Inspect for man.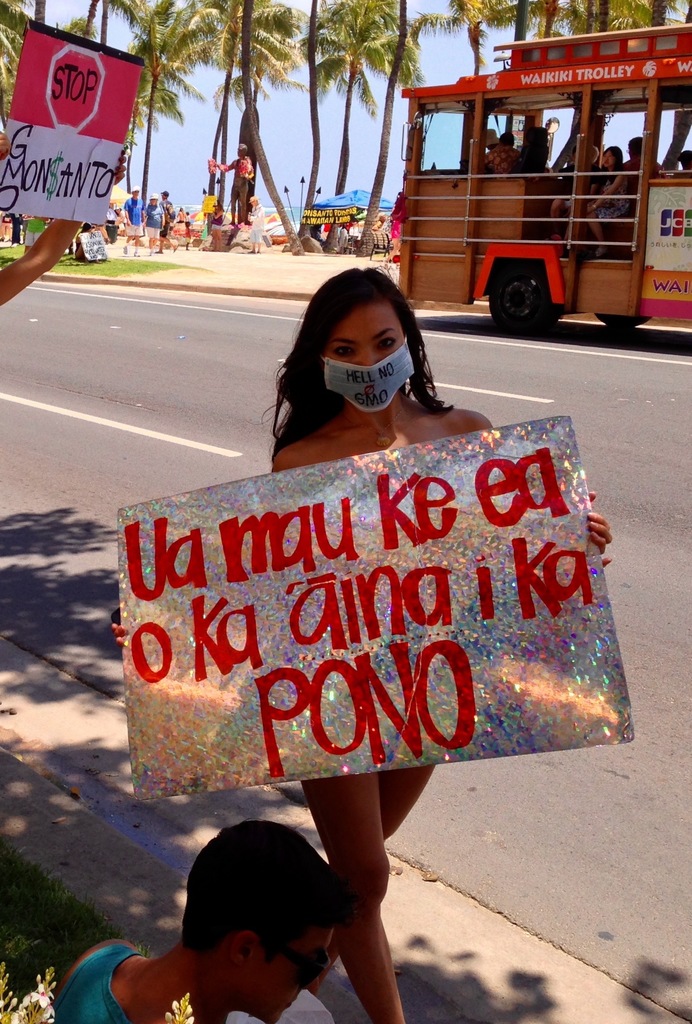
Inspection: locate(120, 186, 146, 256).
